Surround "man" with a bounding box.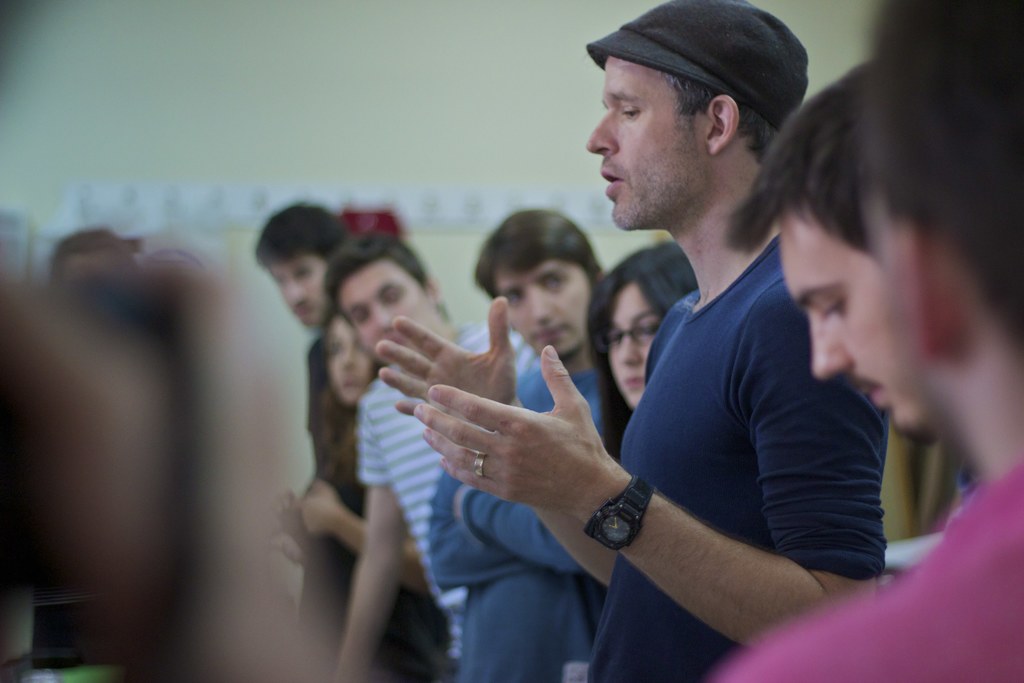
[369,0,890,682].
